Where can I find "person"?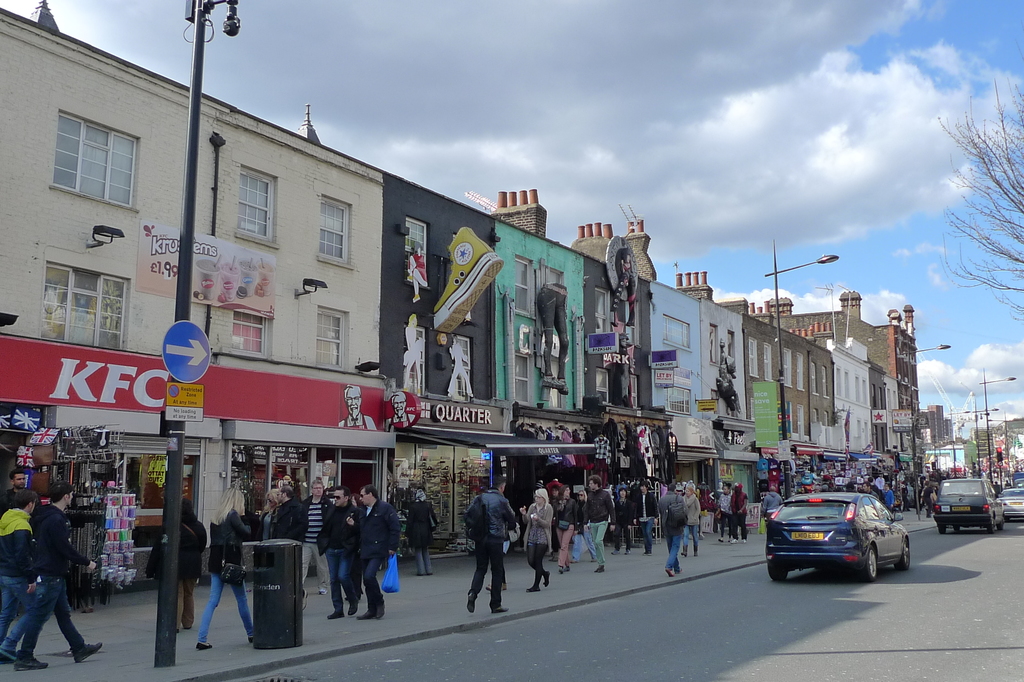
You can find it at 660:485:689:576.
